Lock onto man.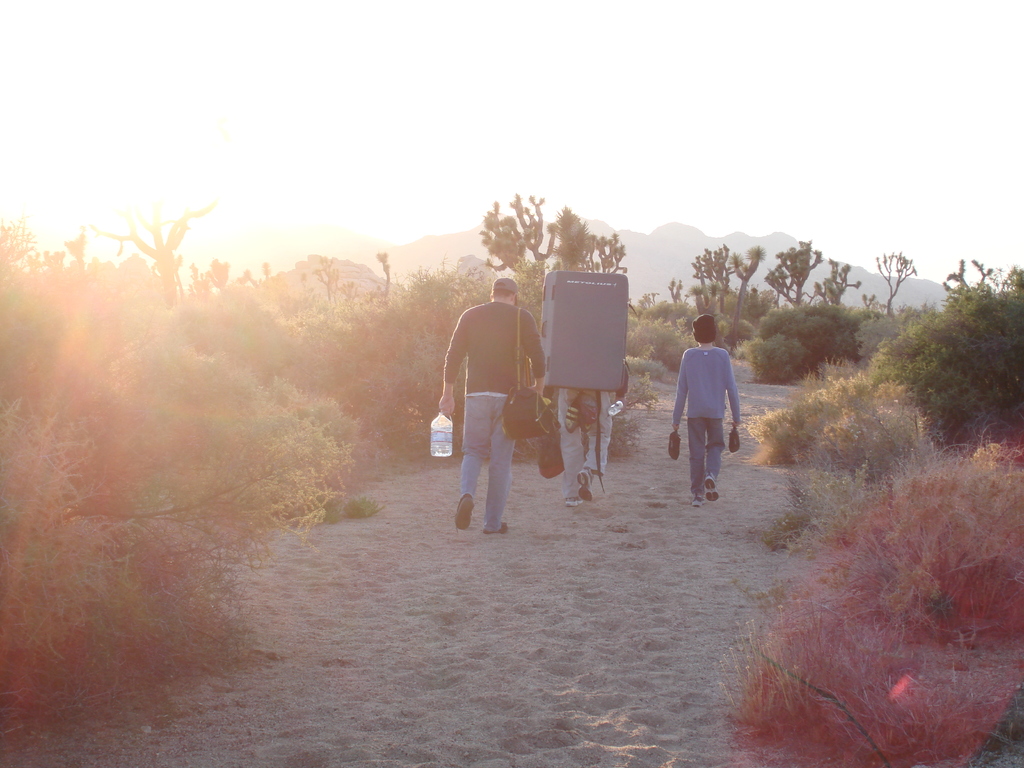
Locked: x1=446 y1=276 x2=552 y2=534.
